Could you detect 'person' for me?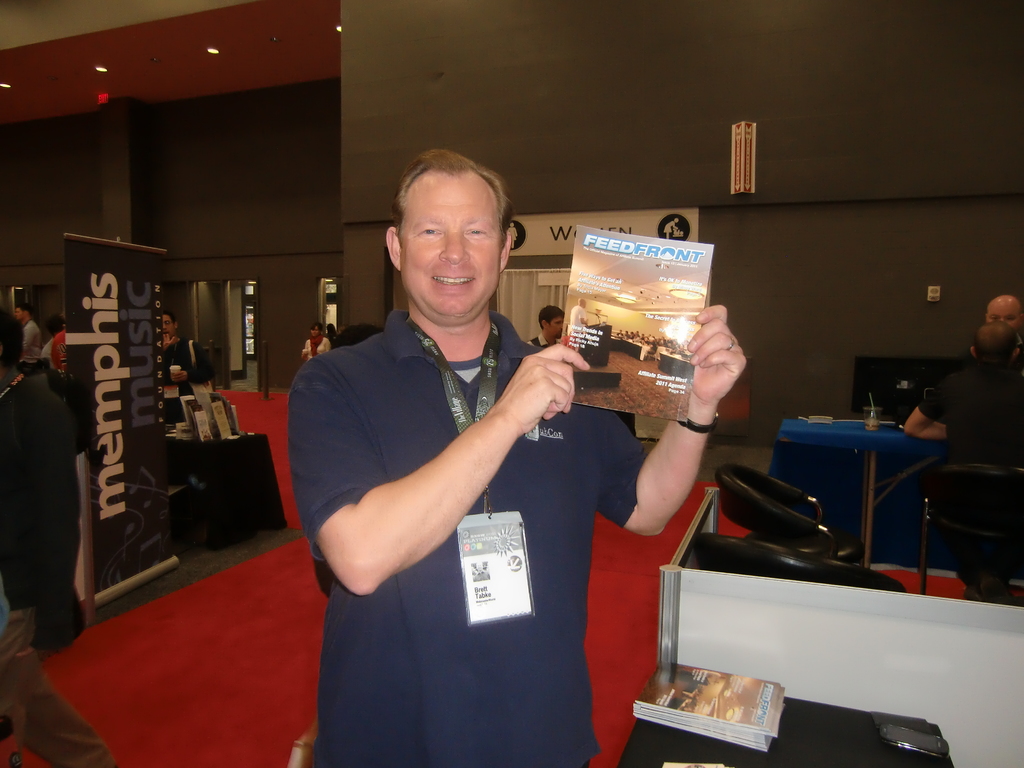
Detection result: box=[15, 301, 42, 370].
